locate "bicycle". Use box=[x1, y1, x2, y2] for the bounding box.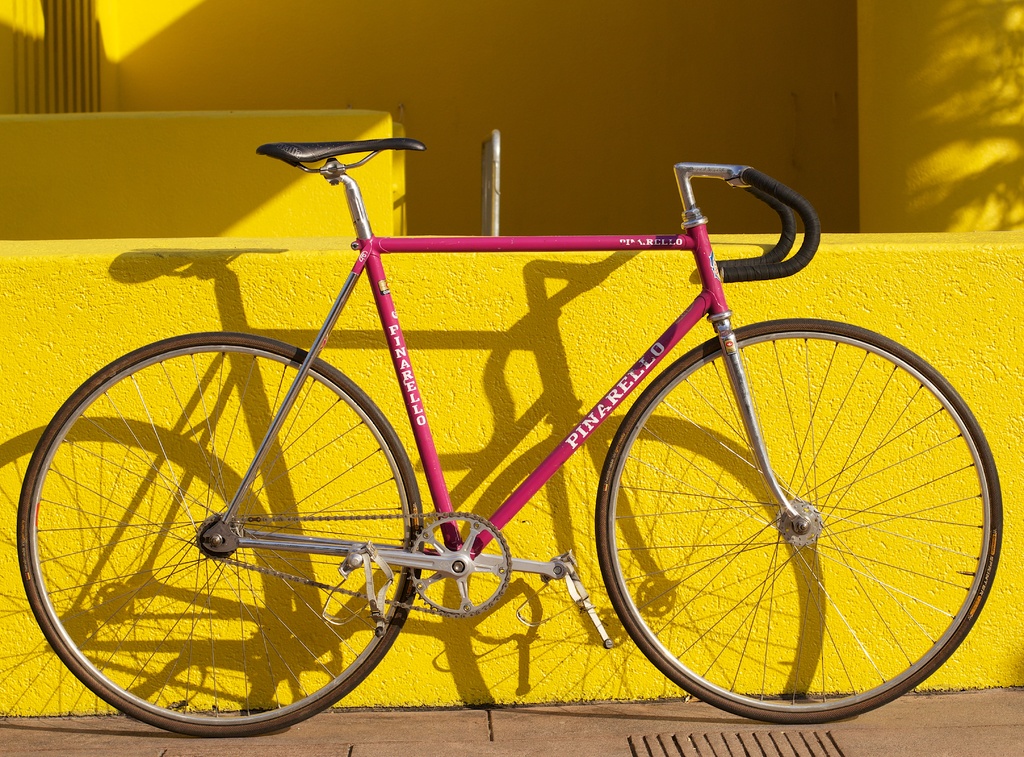
box=[14, 137, 1007, 740].
